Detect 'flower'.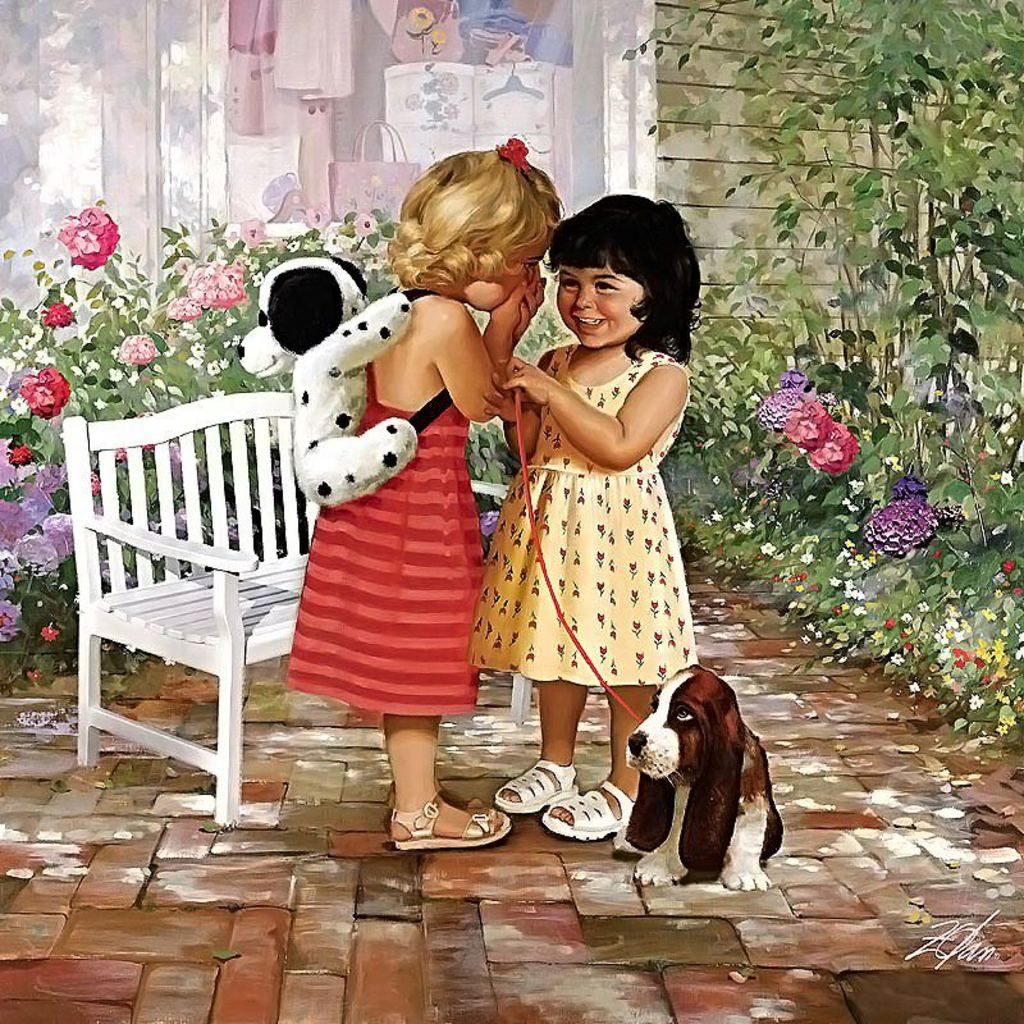
Detected at bbox=(90, 356, 102, 369).
